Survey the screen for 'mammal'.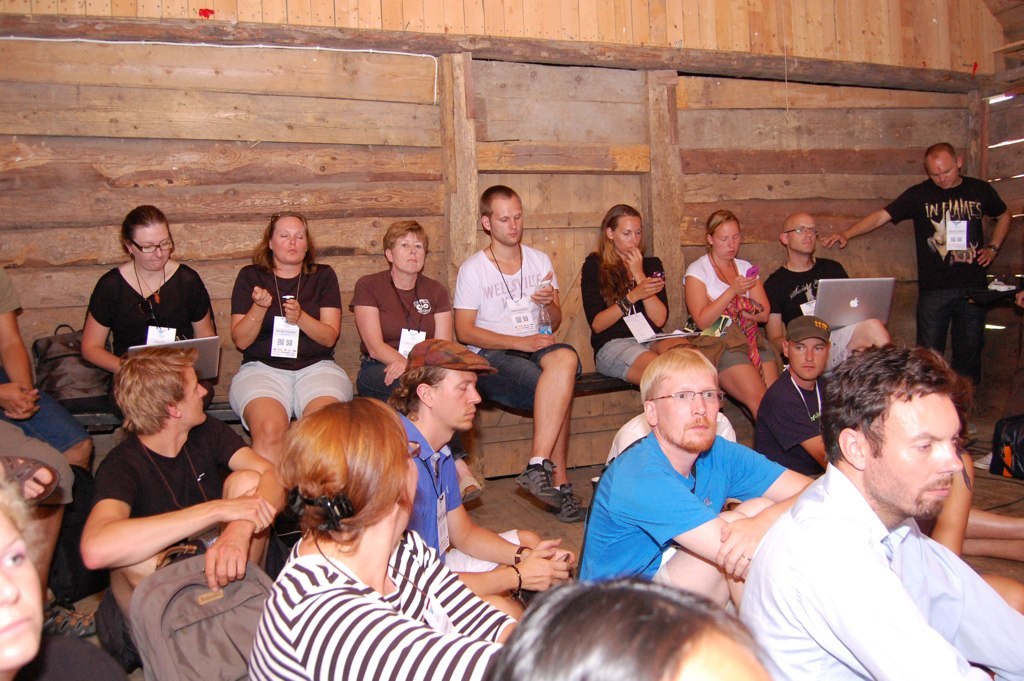
Survey found: 818, 138, 1009, 386.
